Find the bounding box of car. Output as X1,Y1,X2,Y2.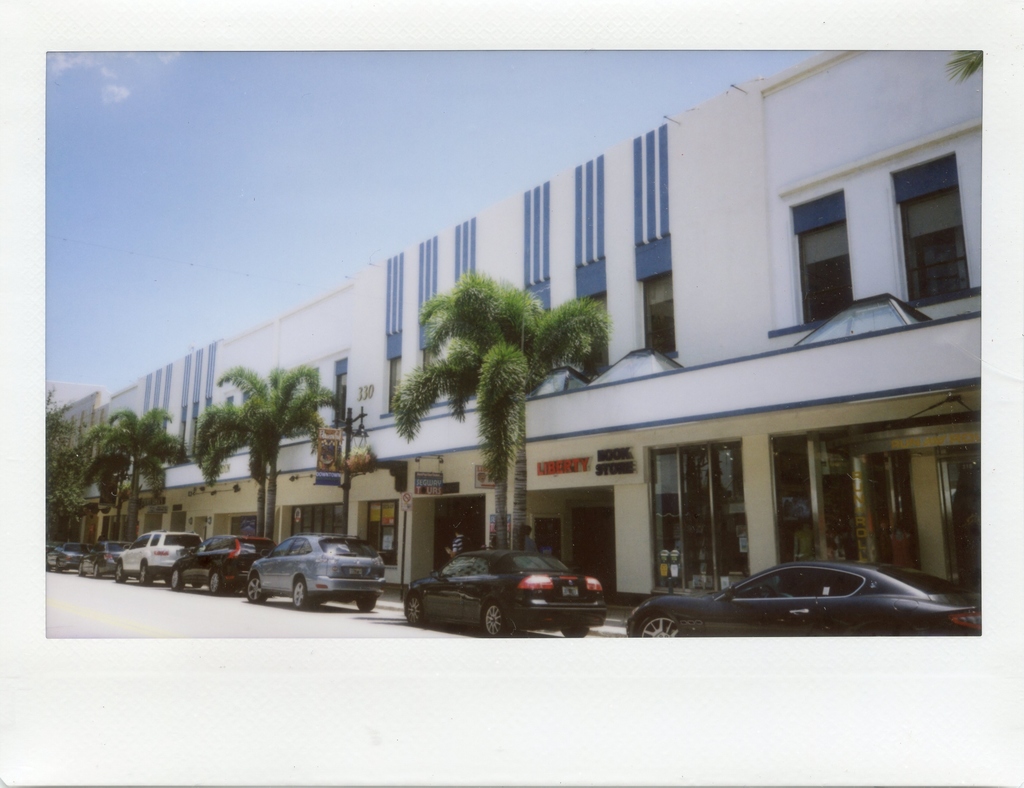
40,542,80,568.
